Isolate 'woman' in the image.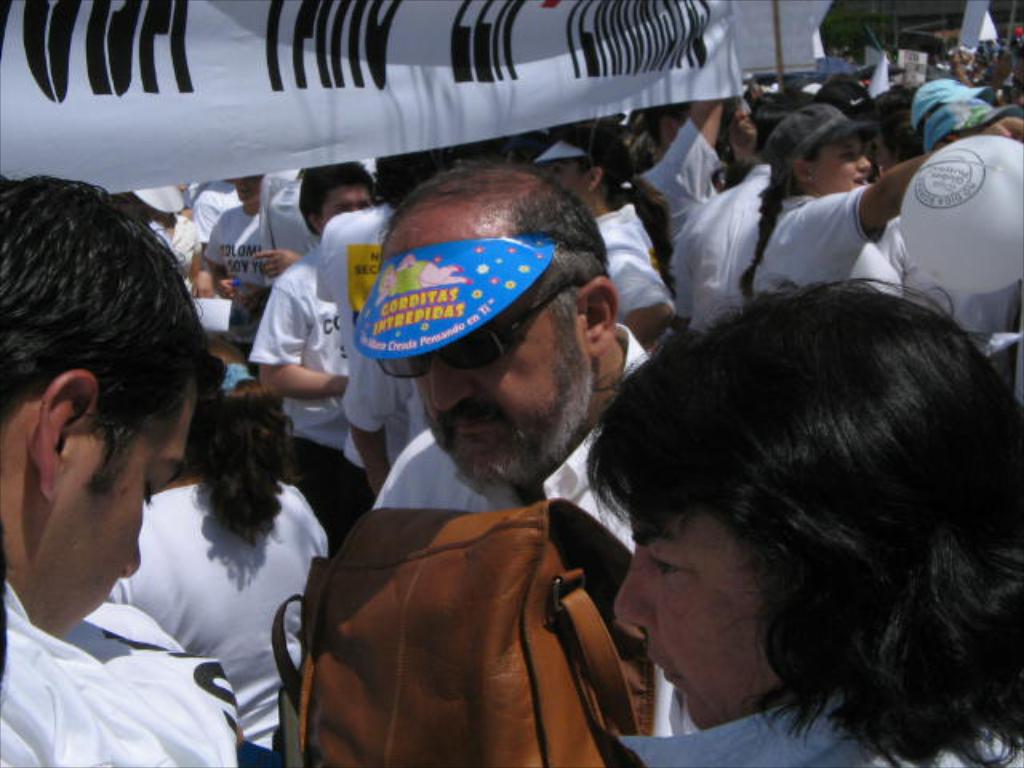
Isolated region: Rect(194, 166, 312, 315).
